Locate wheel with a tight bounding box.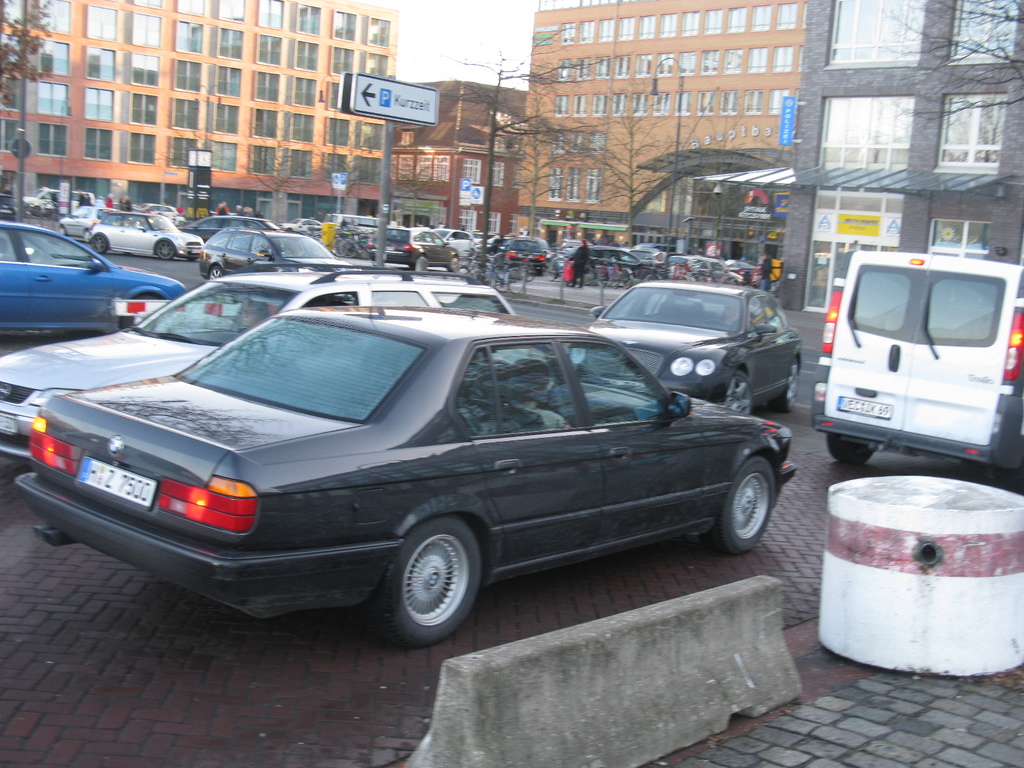
(83,228,93,242).
